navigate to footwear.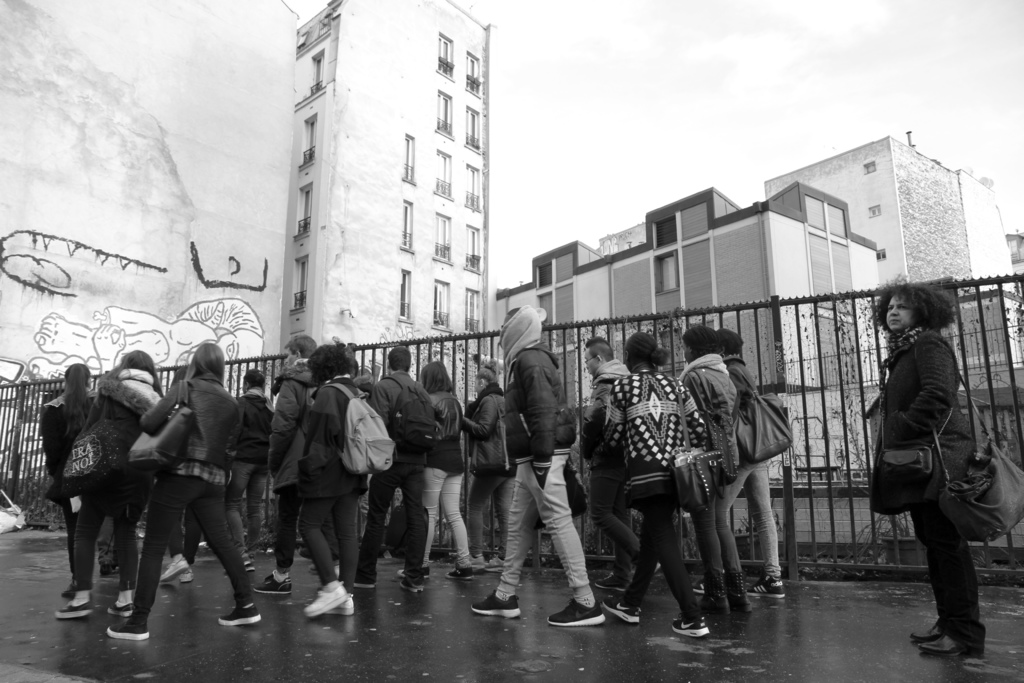
Navigation target: {"left": 217, "top": 605, "right": 261, "bottom": 625}.
